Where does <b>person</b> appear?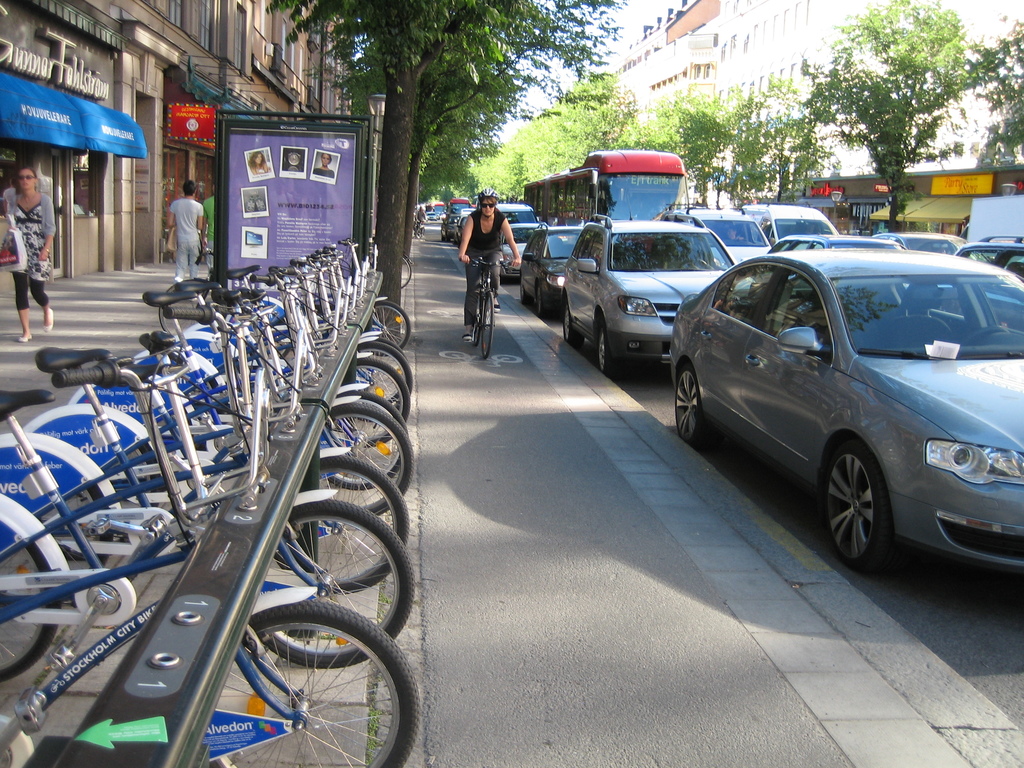
Appears at rect(1, 164, 58, 342).
